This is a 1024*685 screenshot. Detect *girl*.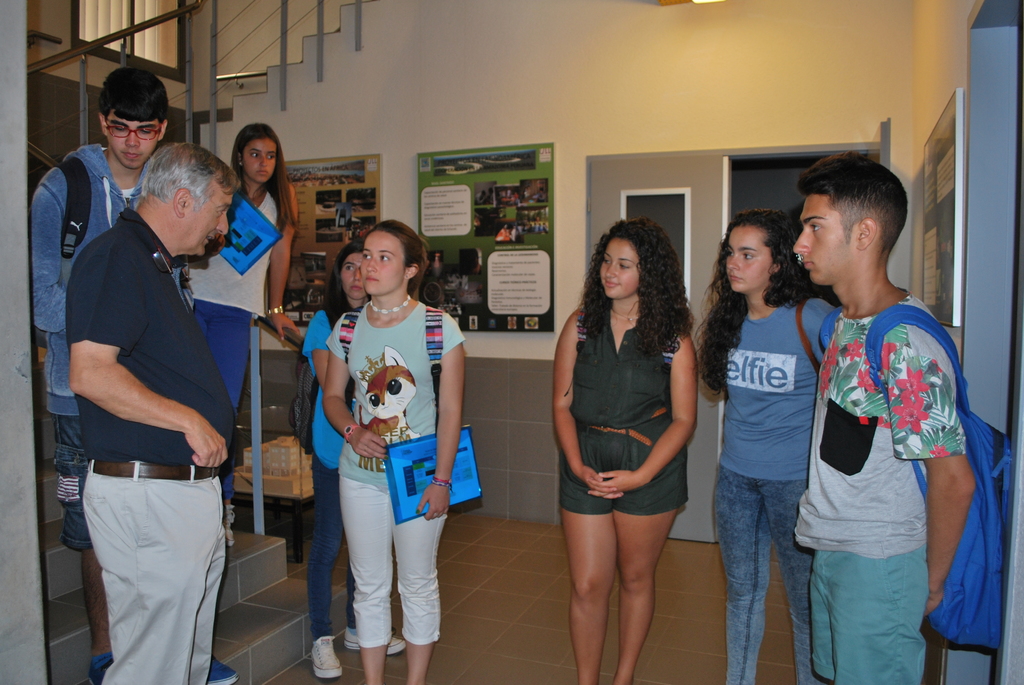
locate(548, 217, 702, 682).
